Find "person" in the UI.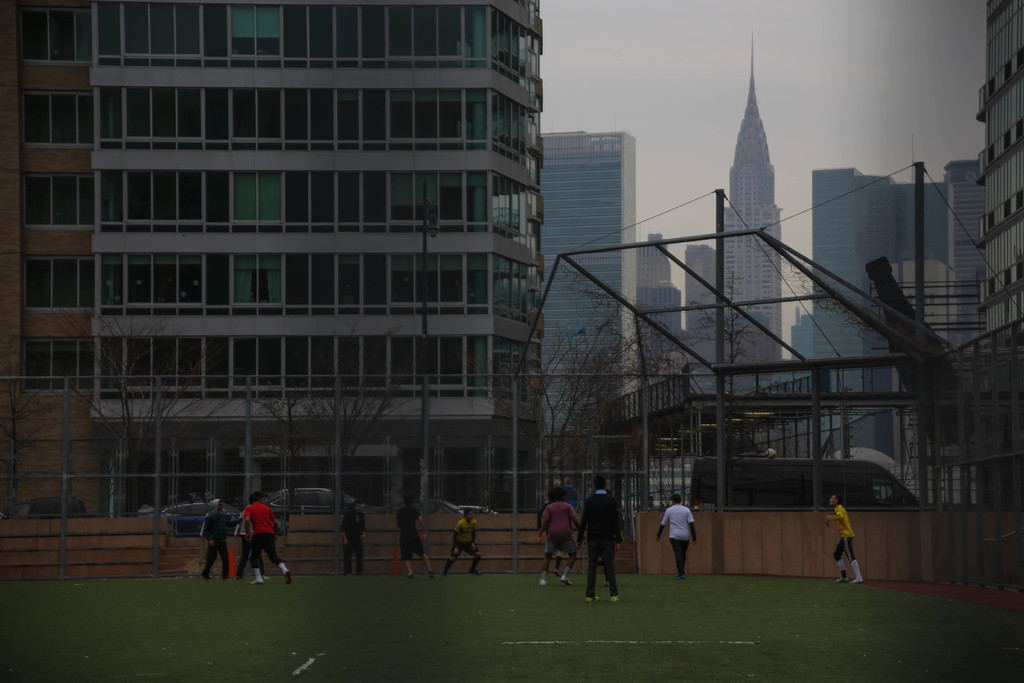
UI element at (579,477,625,589).
